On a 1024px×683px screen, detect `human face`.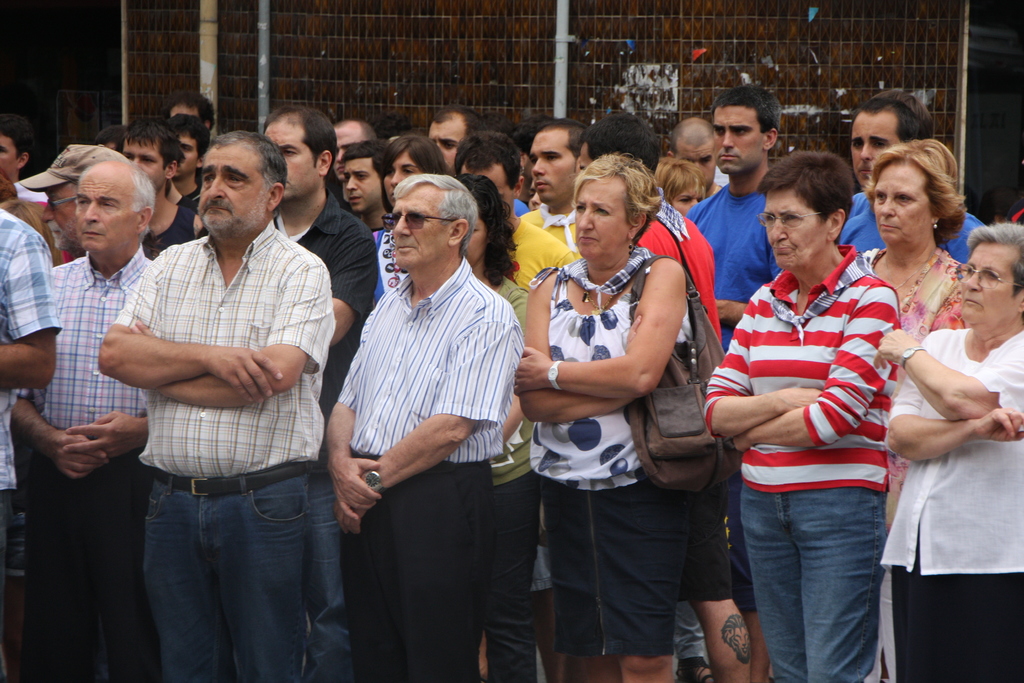
box(384, 154, 415, 202).
